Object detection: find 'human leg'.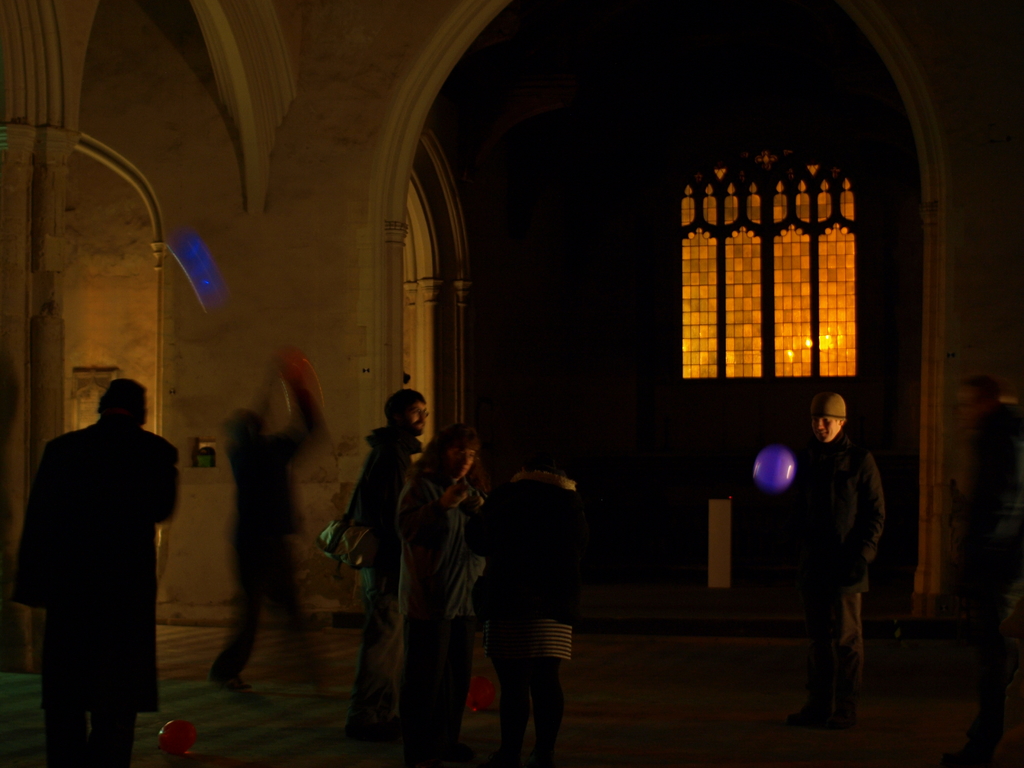
(x1=341, y1=568, x2=476, y2=751).
